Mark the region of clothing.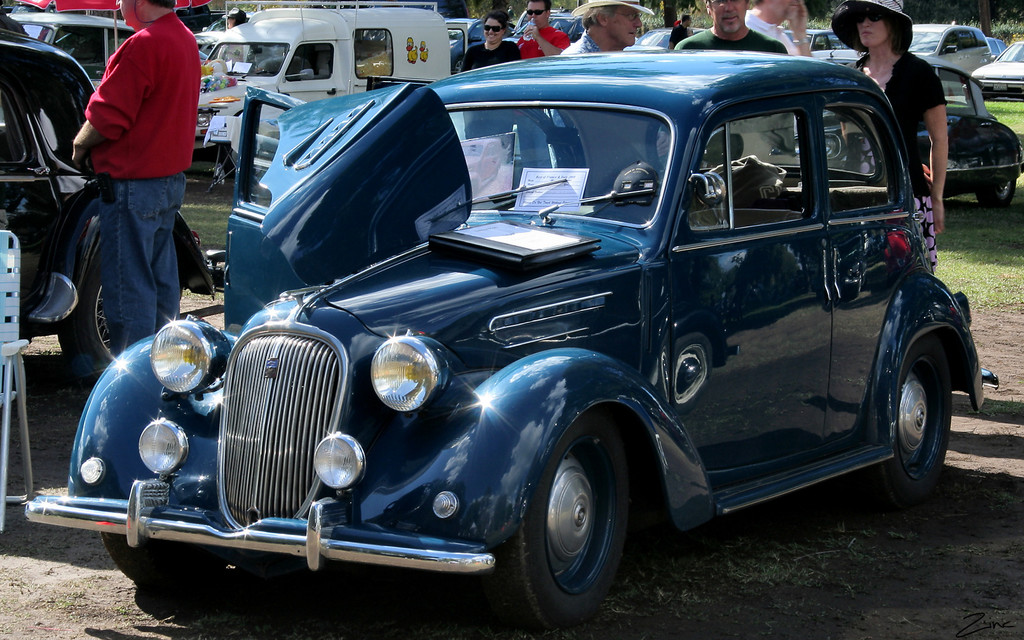
Region: [669, 21, 687, 50].
